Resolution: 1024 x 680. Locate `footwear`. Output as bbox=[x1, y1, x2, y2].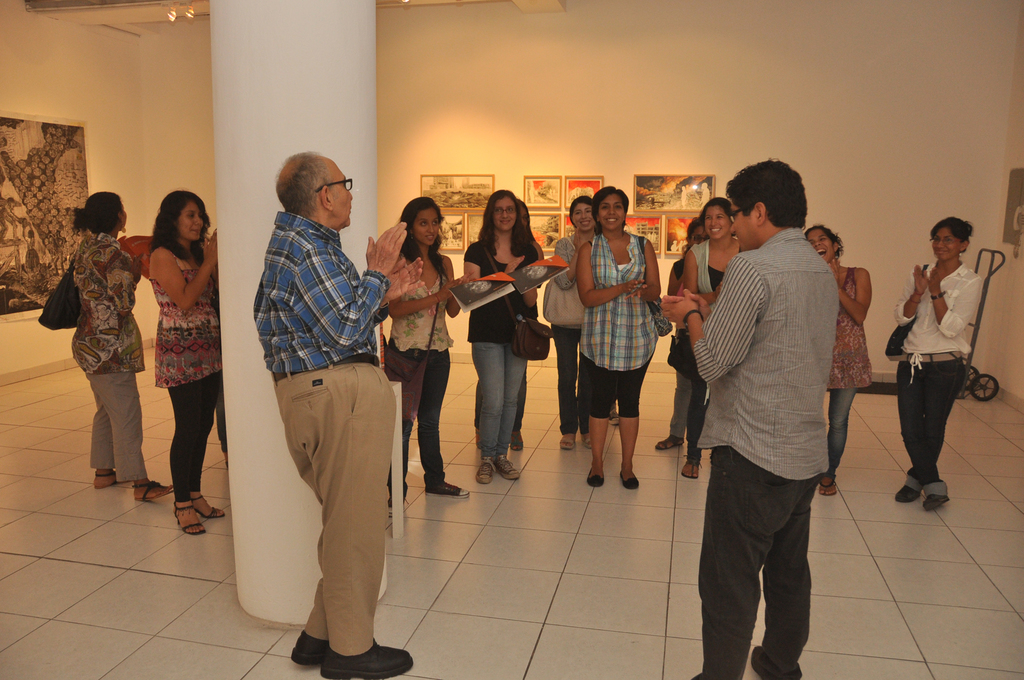
bbox=[560, 432, 575, 451].
